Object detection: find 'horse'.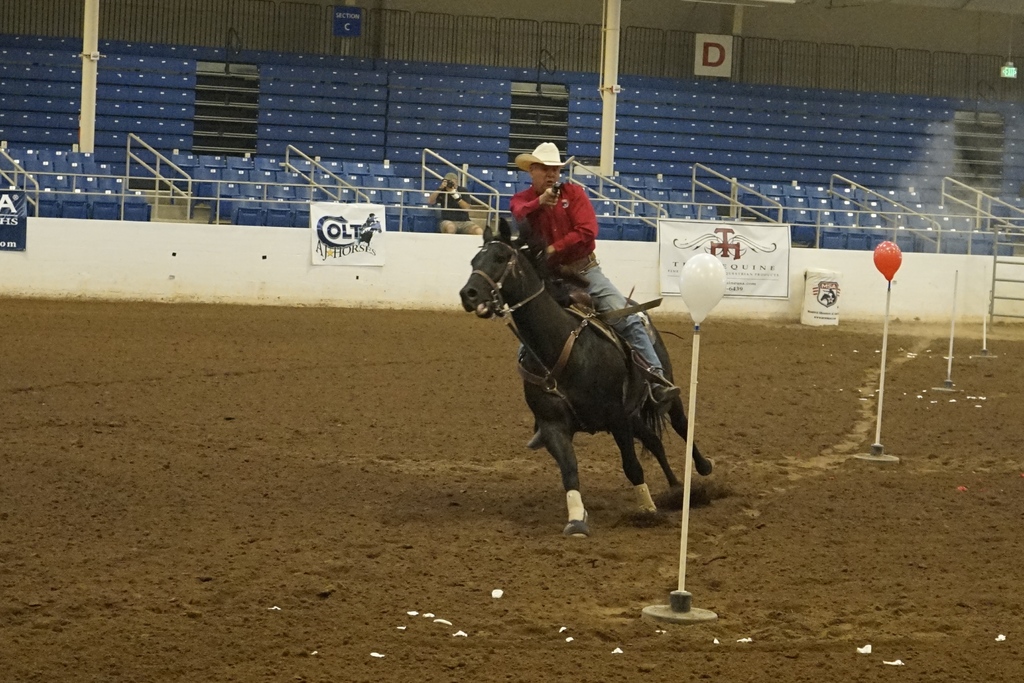
{"left": 458, "top": 214, "right": 711, "bottom": 539}.
